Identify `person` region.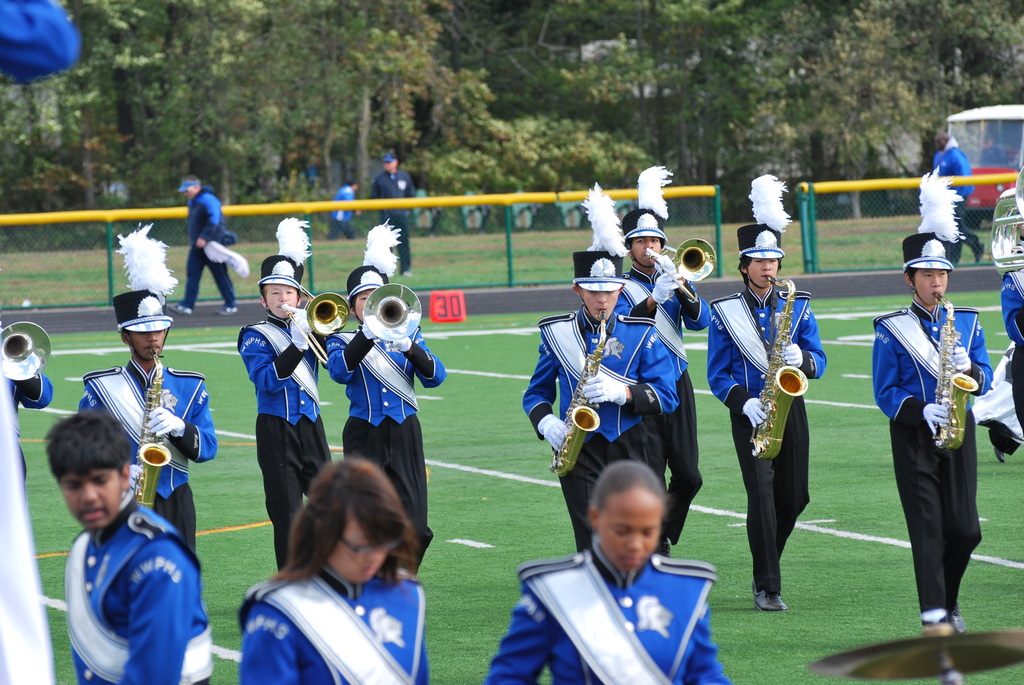
Region: Rect(159, 175, 243, 315).
